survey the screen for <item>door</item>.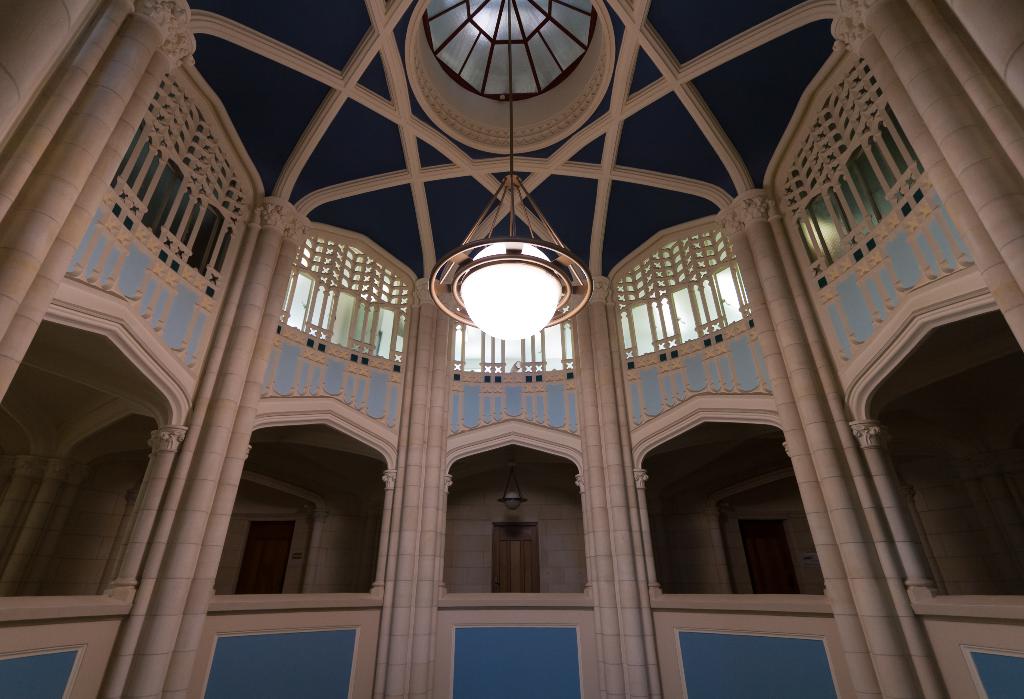
Survey found: box(736, 521, 808, 601).
